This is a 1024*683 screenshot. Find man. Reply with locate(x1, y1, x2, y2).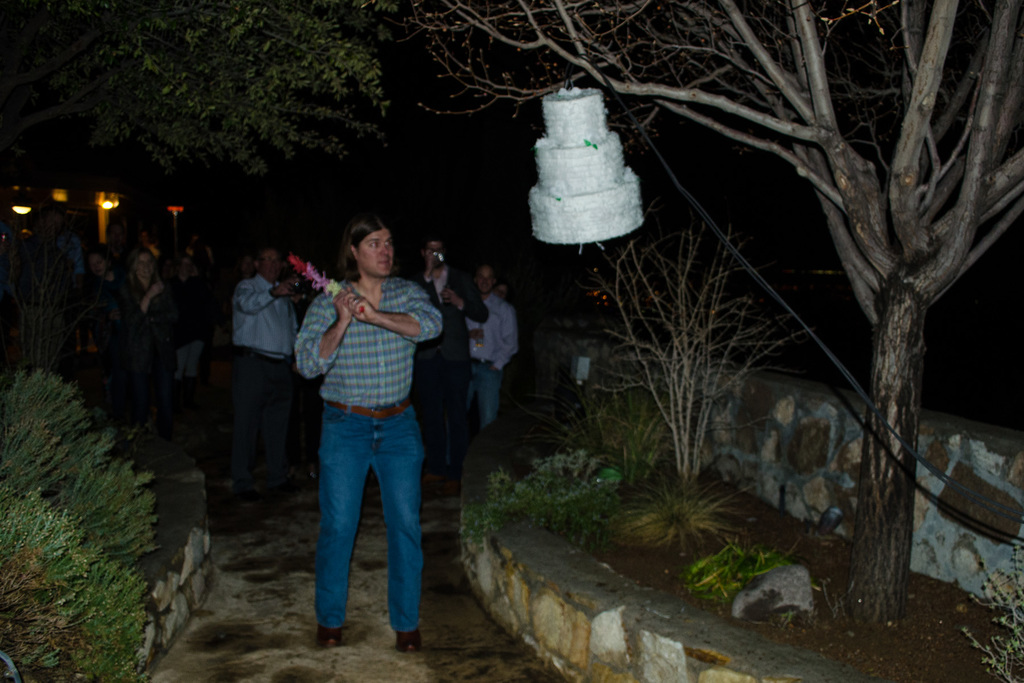
locate(416, 235, 488, 452).
